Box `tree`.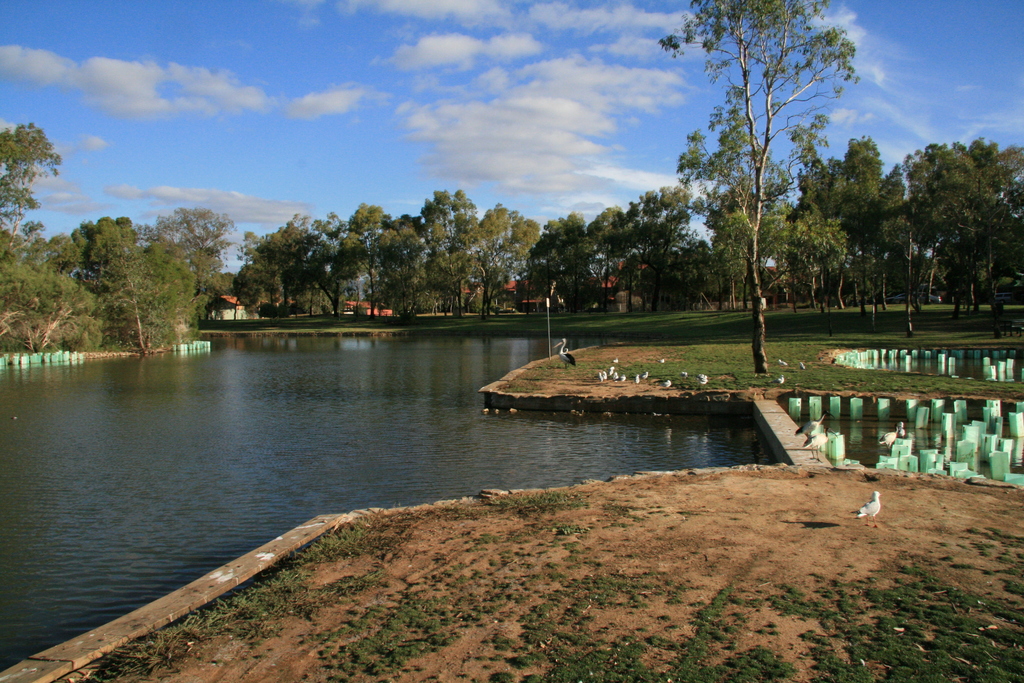
883/136/981/334.
